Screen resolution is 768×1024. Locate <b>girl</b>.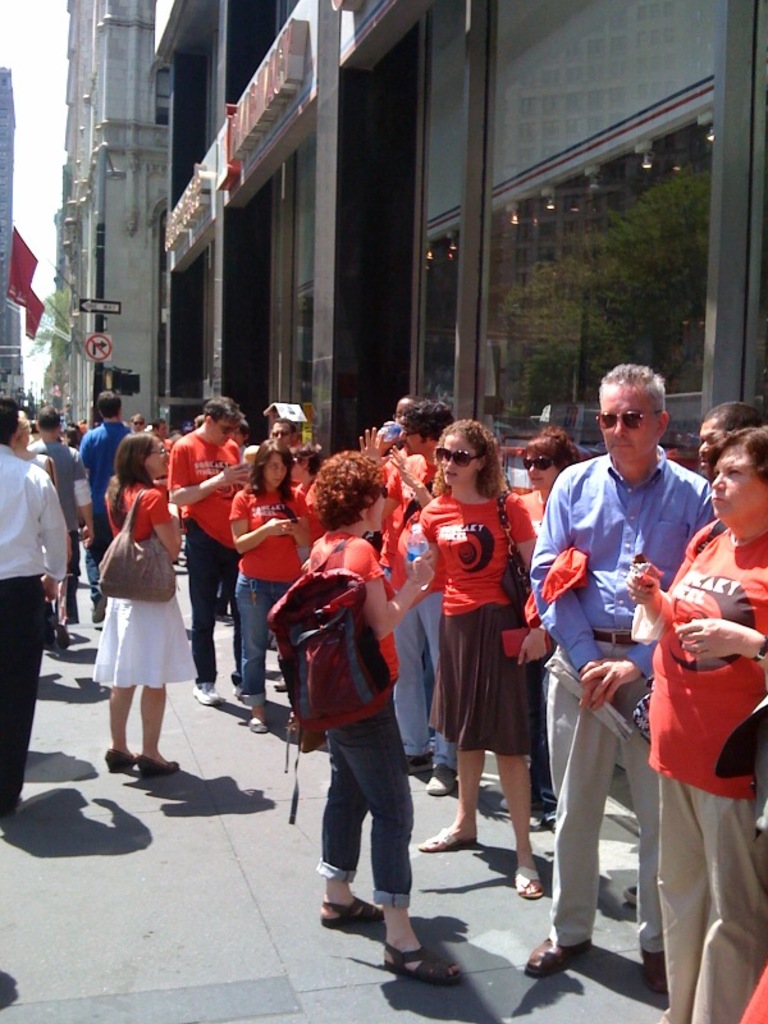
<region>612, 417, 767, 1023</region>.
